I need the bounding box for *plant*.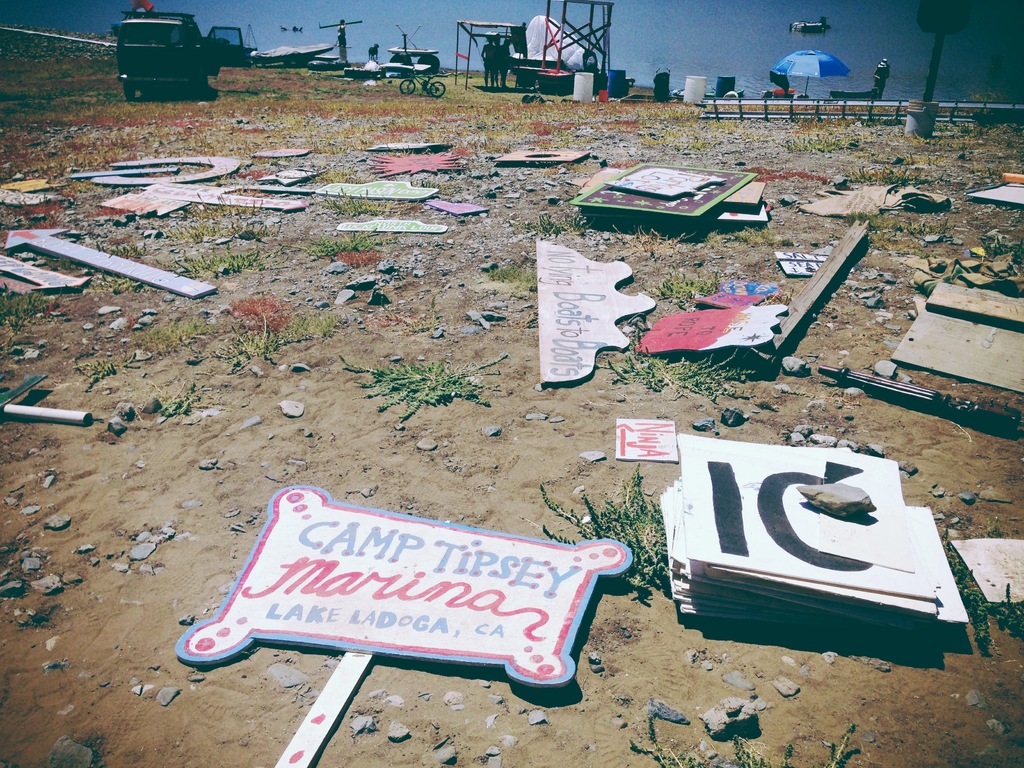
Here it is: [x1=157, y1=383, x2=193, y2=417].
